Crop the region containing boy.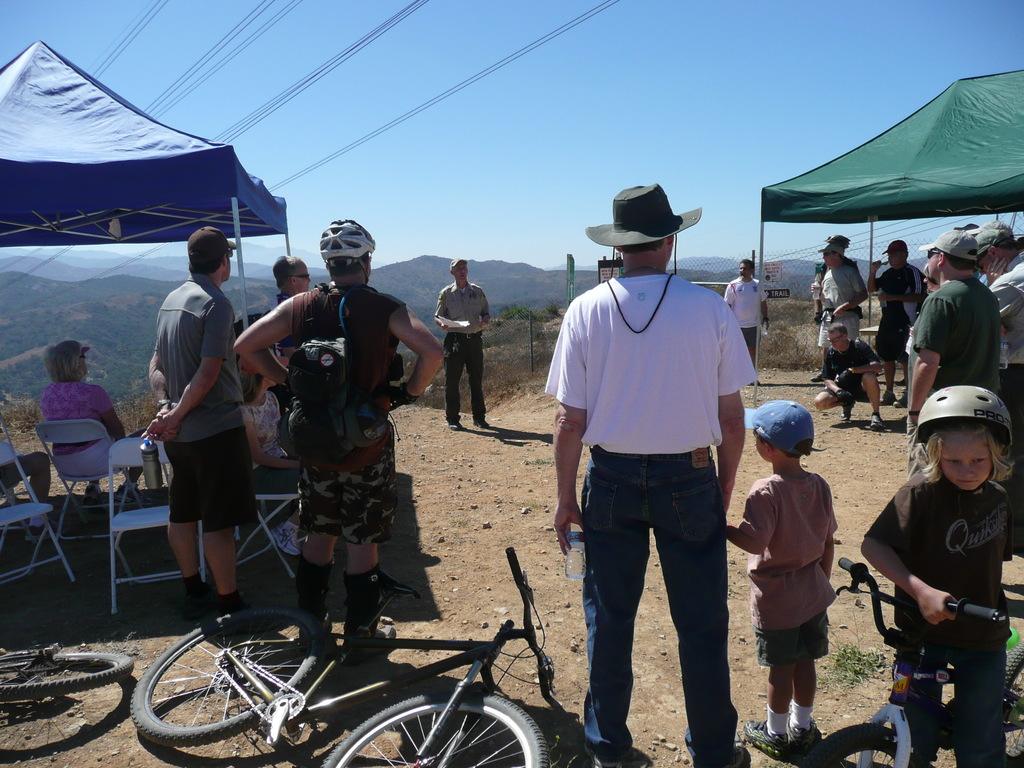
Crop region: <region>741, 408, 863, 748</region>.
